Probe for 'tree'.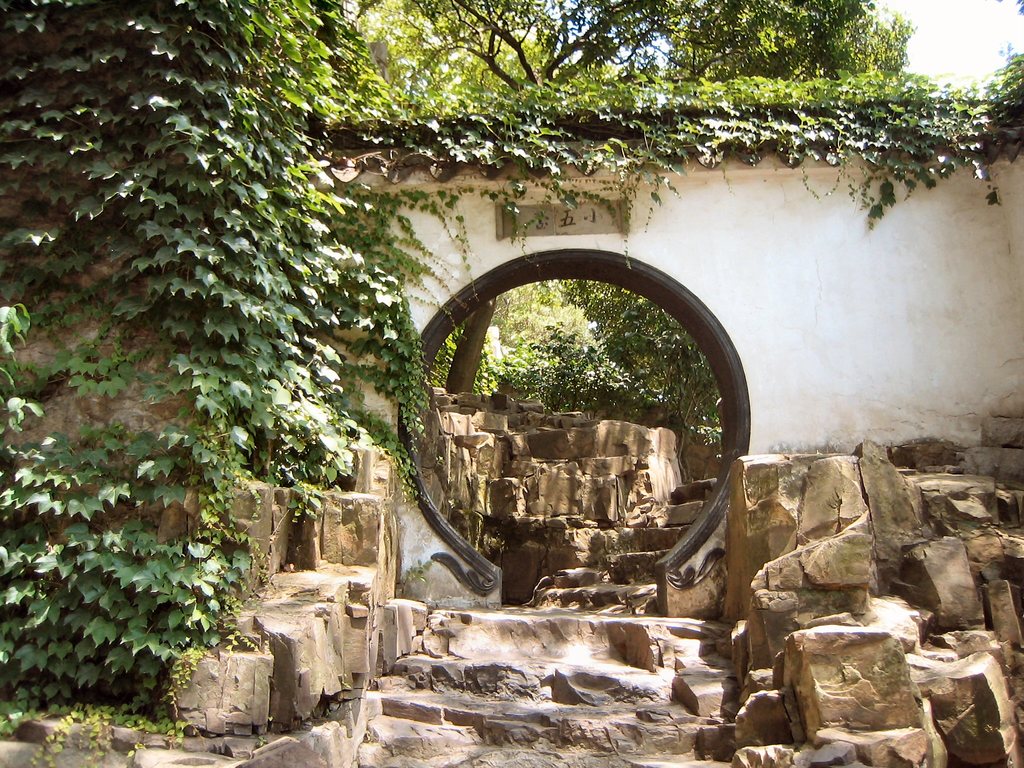
Probe result: 413:0:569:89.
